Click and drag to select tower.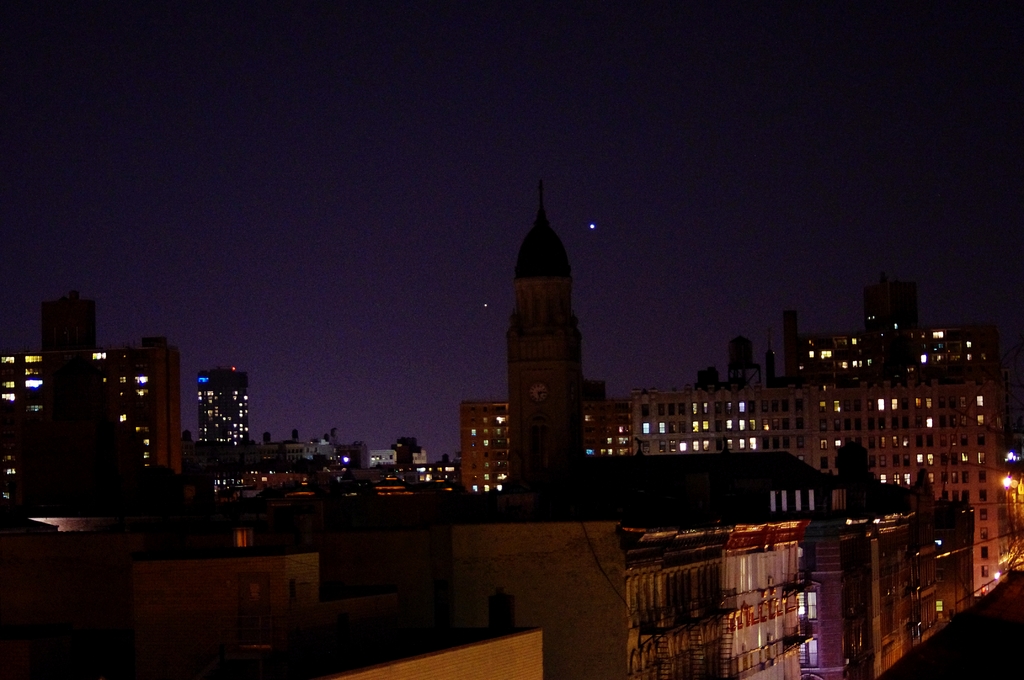
Selection: (199,366,262,465).
